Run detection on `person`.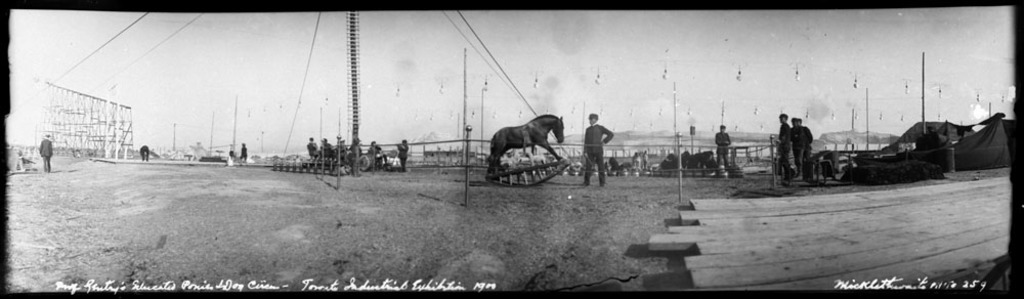
Result: region(785, 116, 807, 178).
